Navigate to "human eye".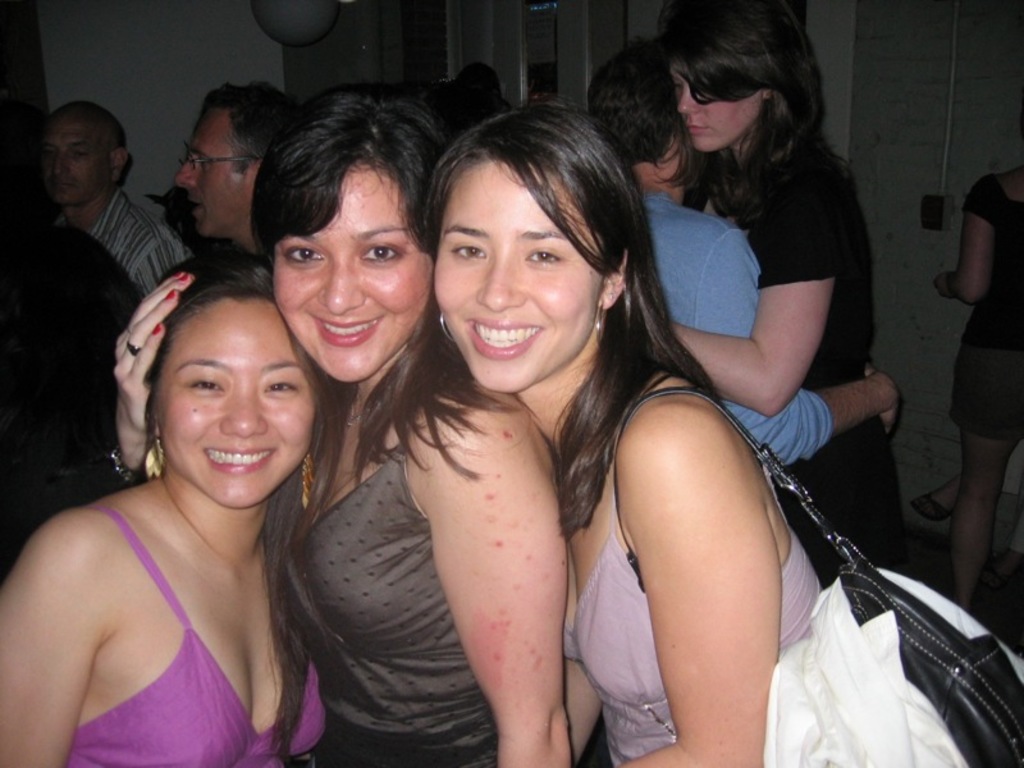
Navigation target: [left=192, top=155, right=209, bottom=169].
